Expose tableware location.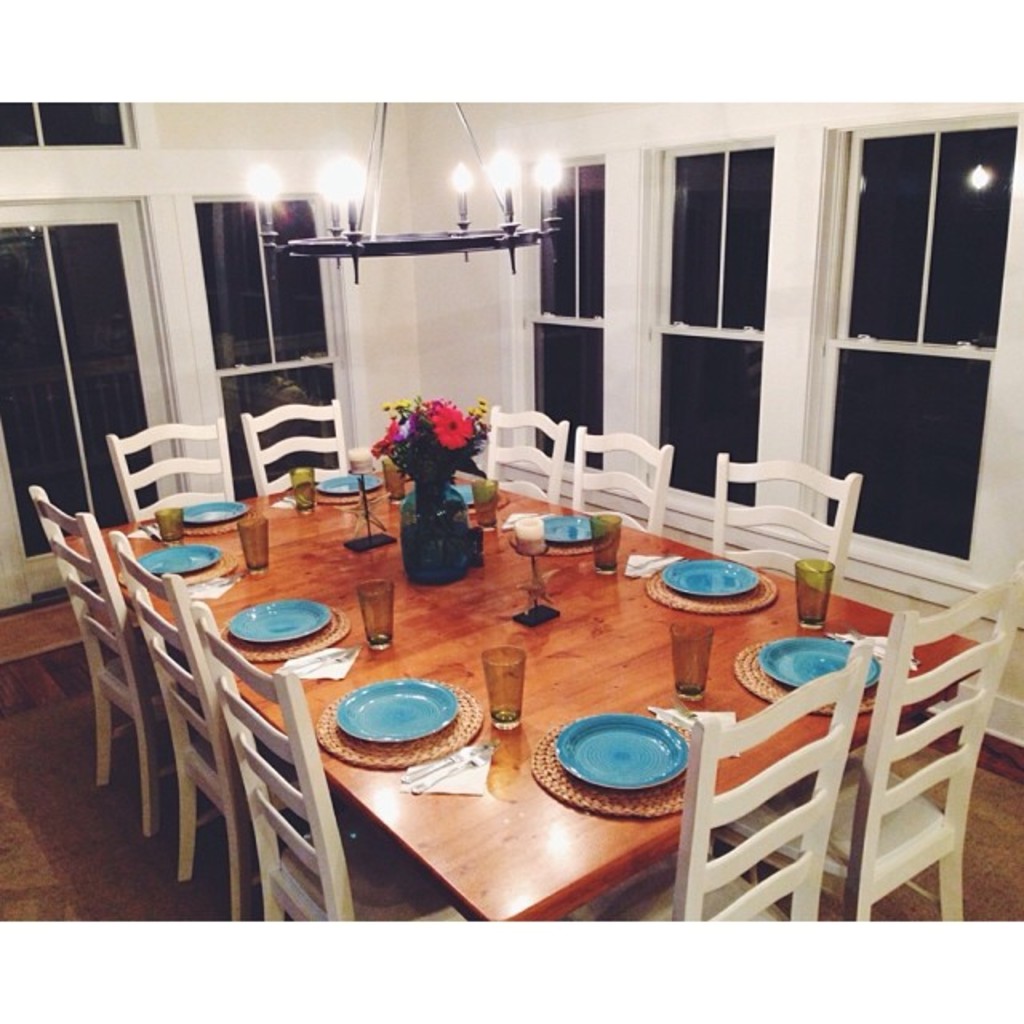
Exposed at select_region(672, 621, 714, 702).
